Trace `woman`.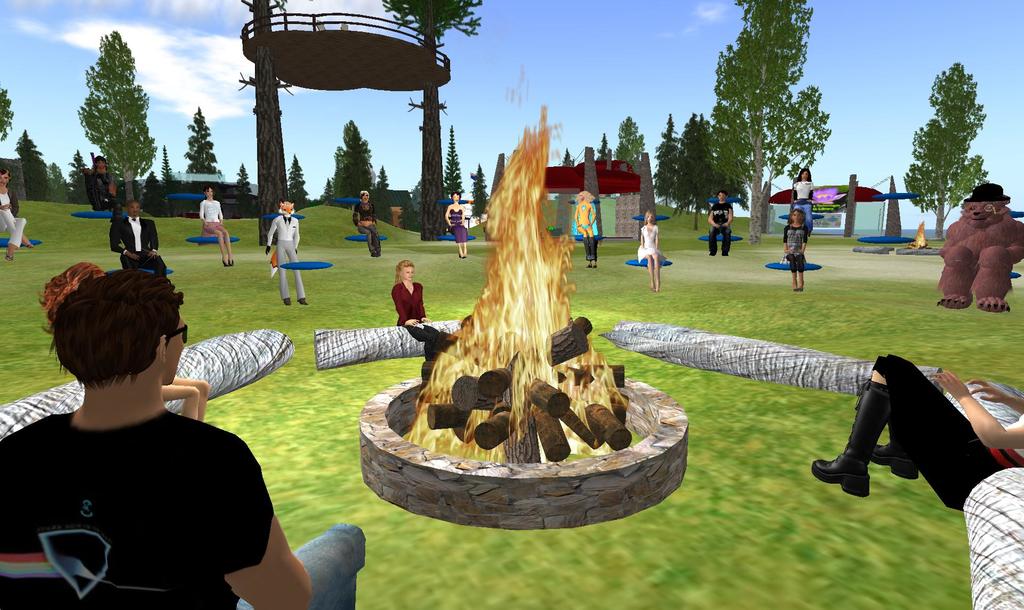
Traced to x1=199 y1=184 x2=236 y2=268.
